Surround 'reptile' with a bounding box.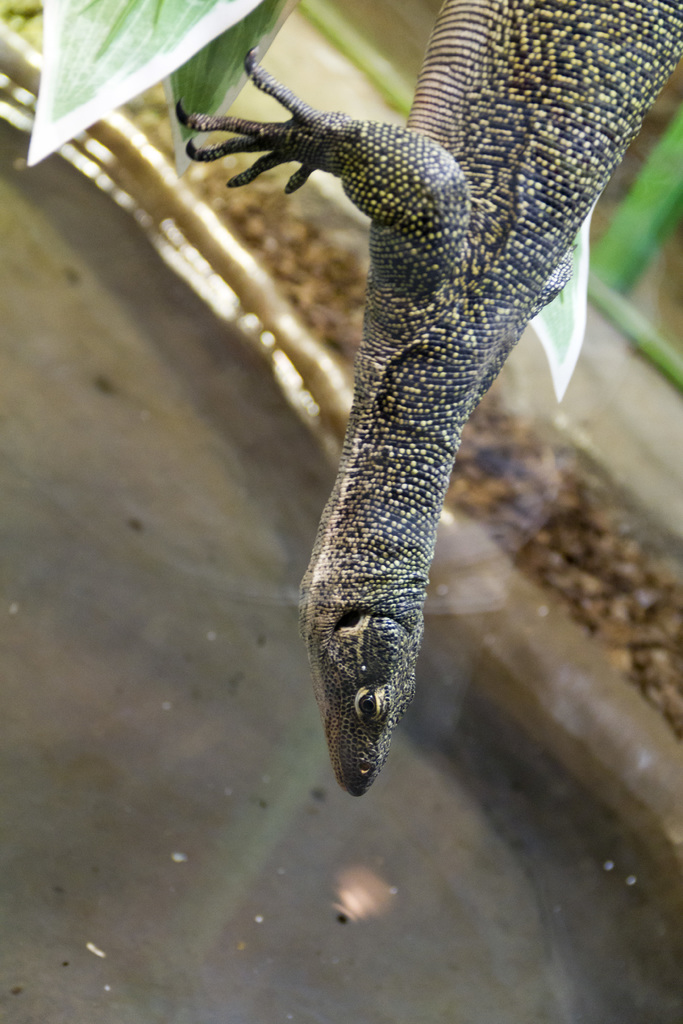
[173, 0, 682, 805].
